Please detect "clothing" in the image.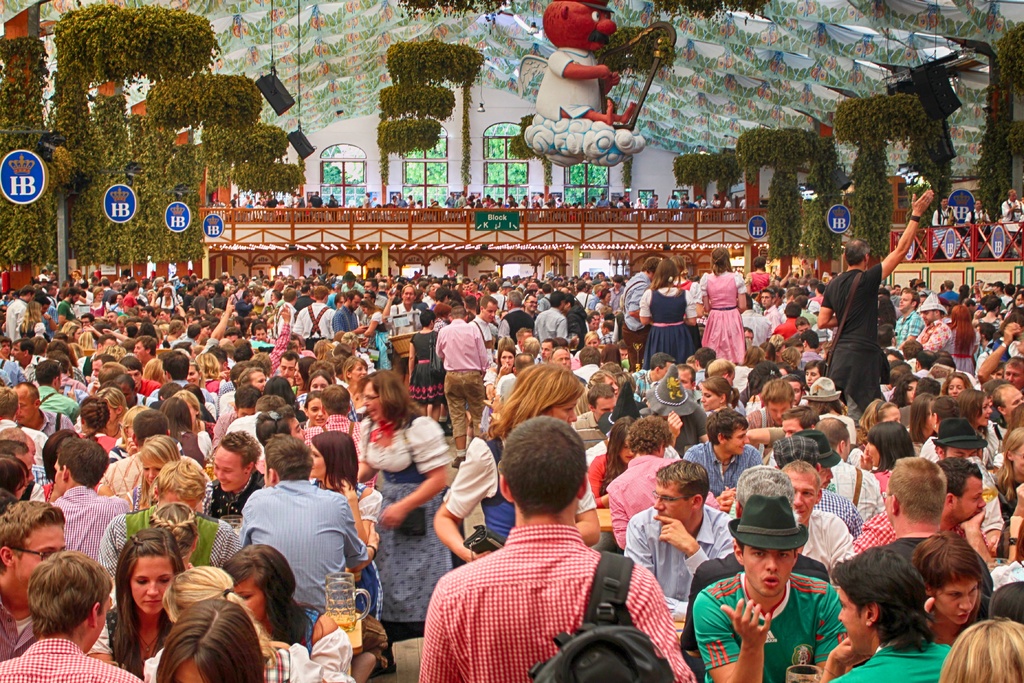
[833,636,955,682].
